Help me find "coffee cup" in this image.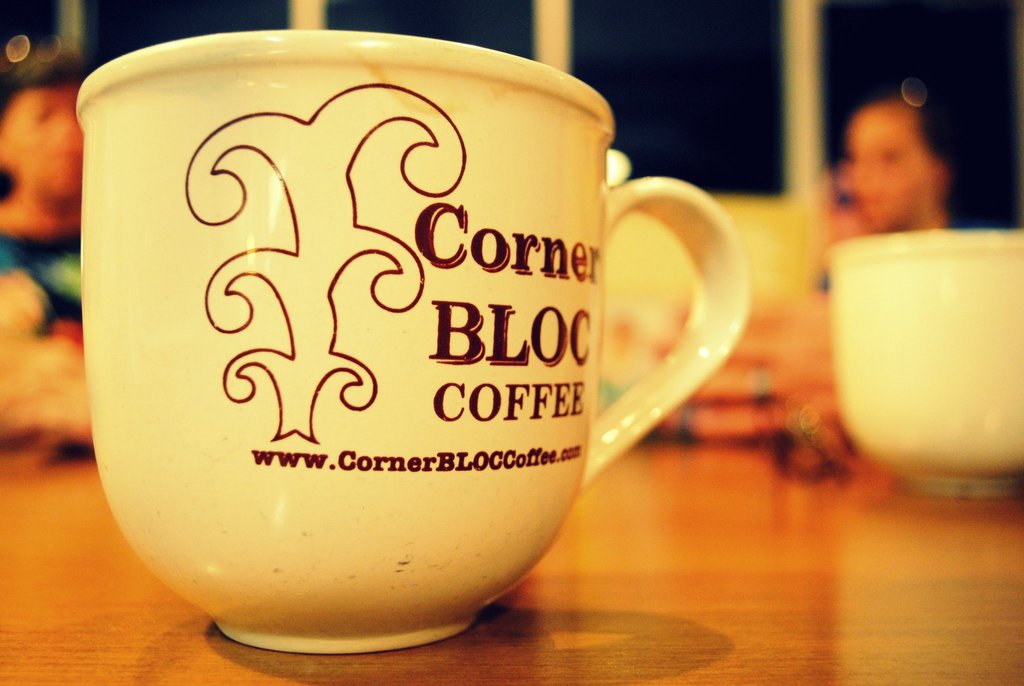
Found it: locate(824, 224, 1023, 502).
